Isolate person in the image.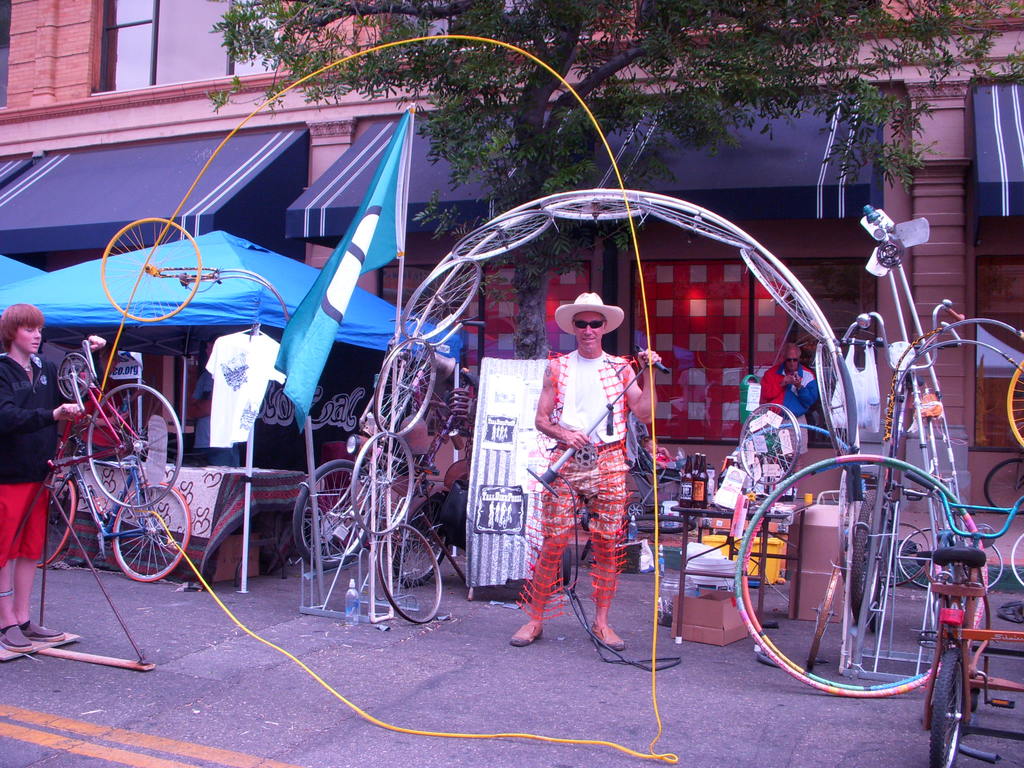
Isolated region: bbox=[516, 291, 659, 643].
